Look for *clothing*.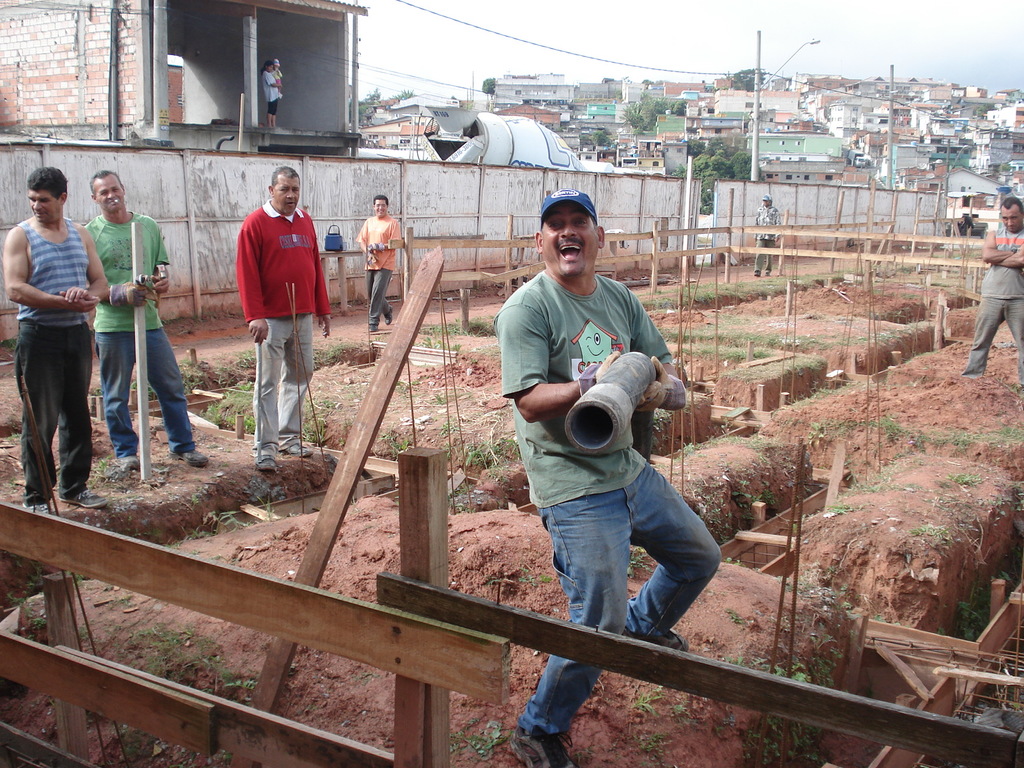
Found: bbox=(751, 204, 781, 275).
